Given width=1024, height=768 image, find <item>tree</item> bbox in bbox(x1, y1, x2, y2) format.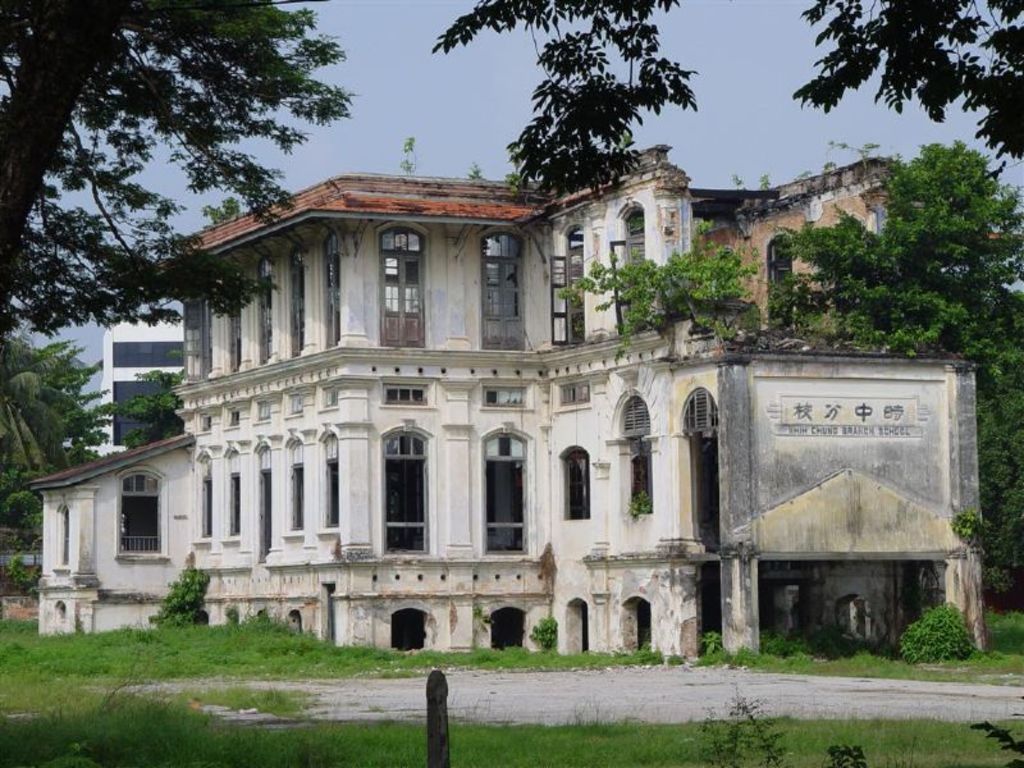
bbox(564, 137, 1023, 593).
